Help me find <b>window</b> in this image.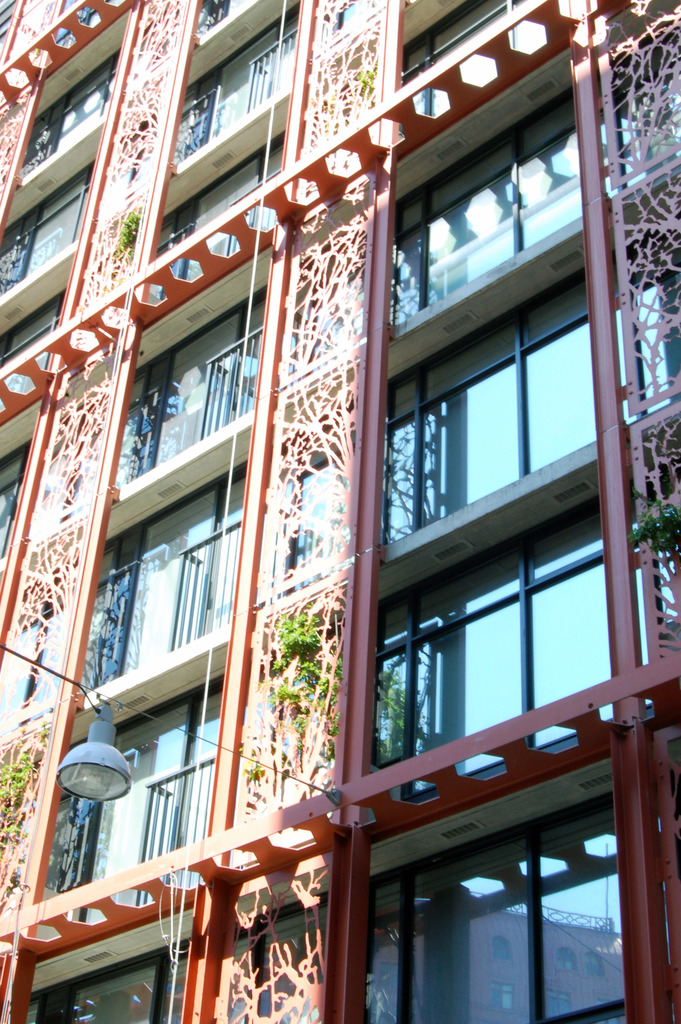
Found it: rect(35, 958, 179, 1023).
